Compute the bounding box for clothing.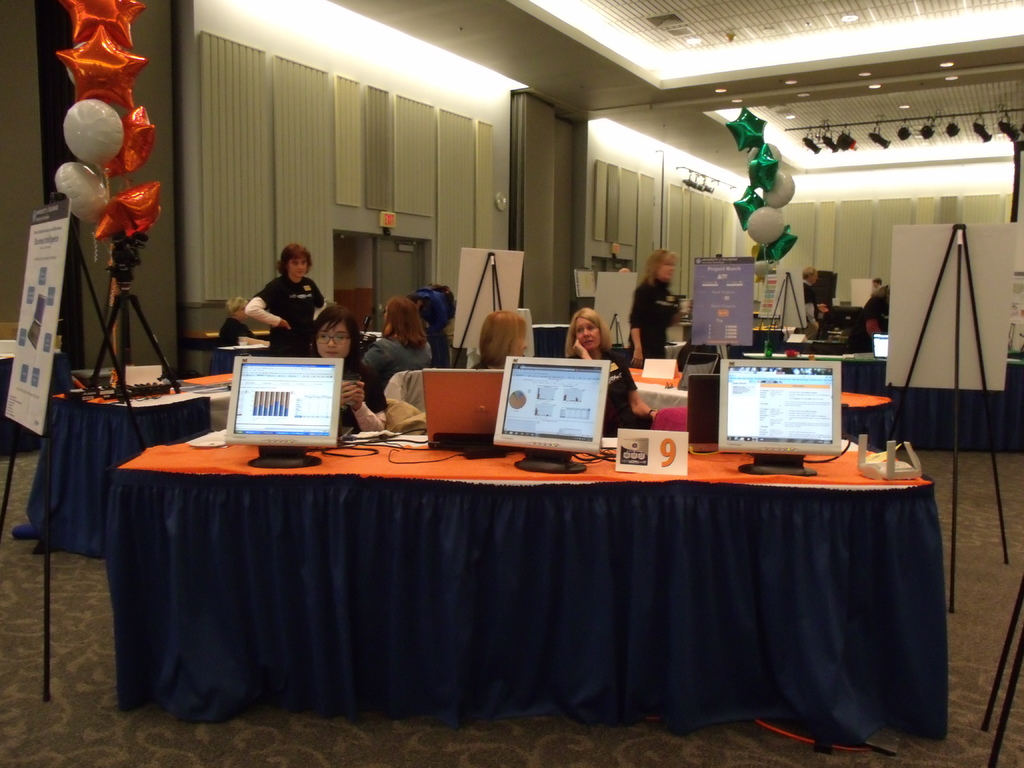
x1=572 y1=344 x2=653 y2=438.
